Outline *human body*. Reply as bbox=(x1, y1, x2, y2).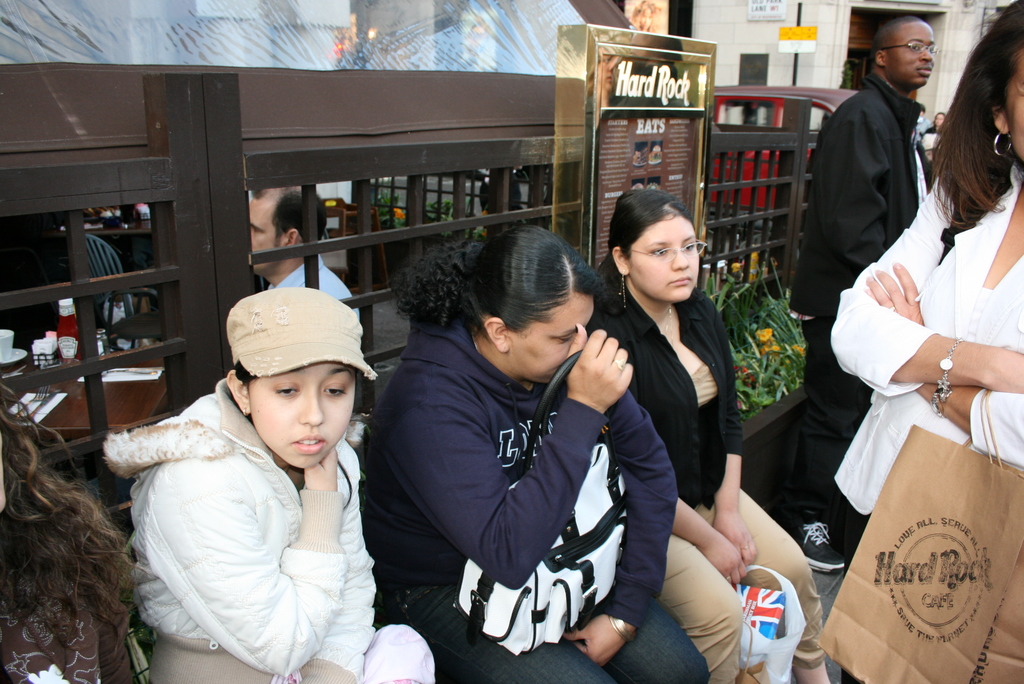
bbox=(781, 69, 936, 566).
